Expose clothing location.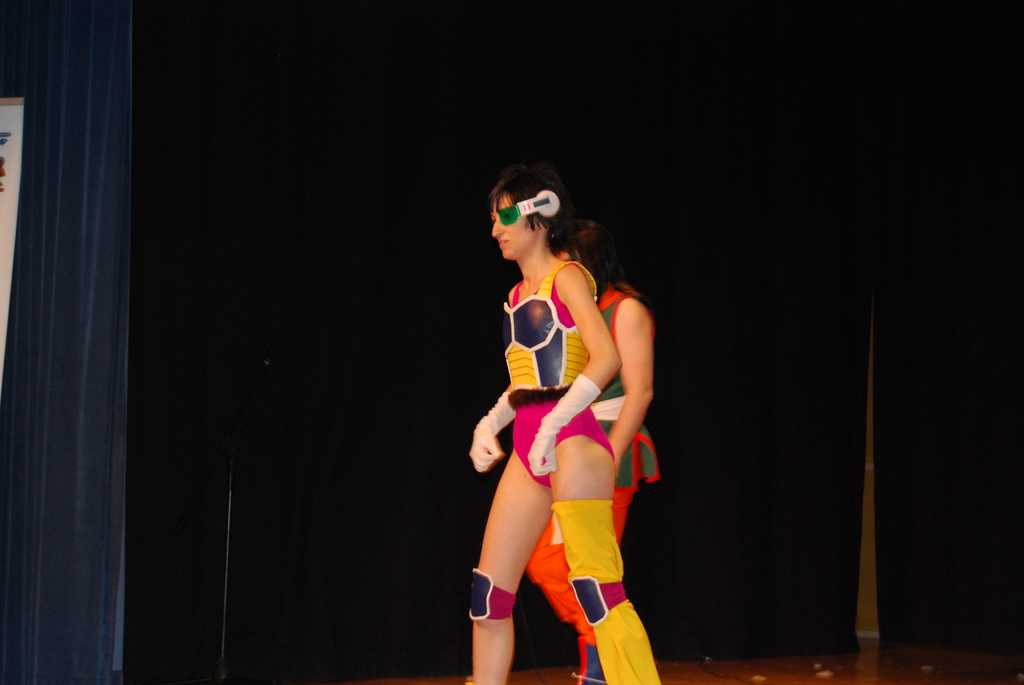
Exposed at {"x1": 504, "y1": 260, "x2": 617, "y2": 493}.
